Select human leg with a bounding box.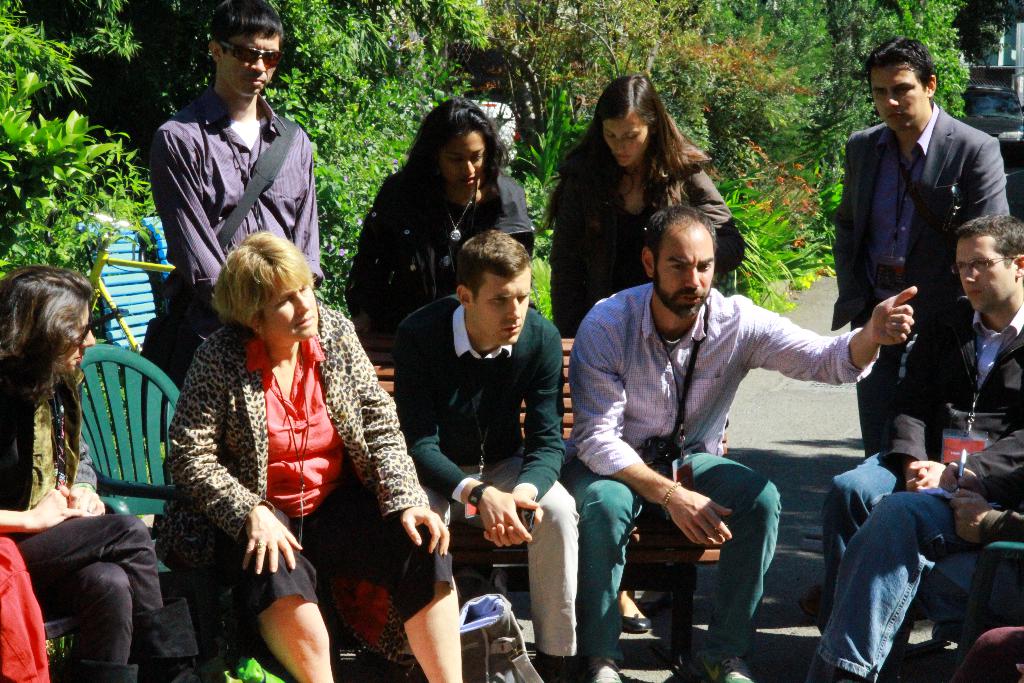
bbox=(815, 484, 986, 679).
